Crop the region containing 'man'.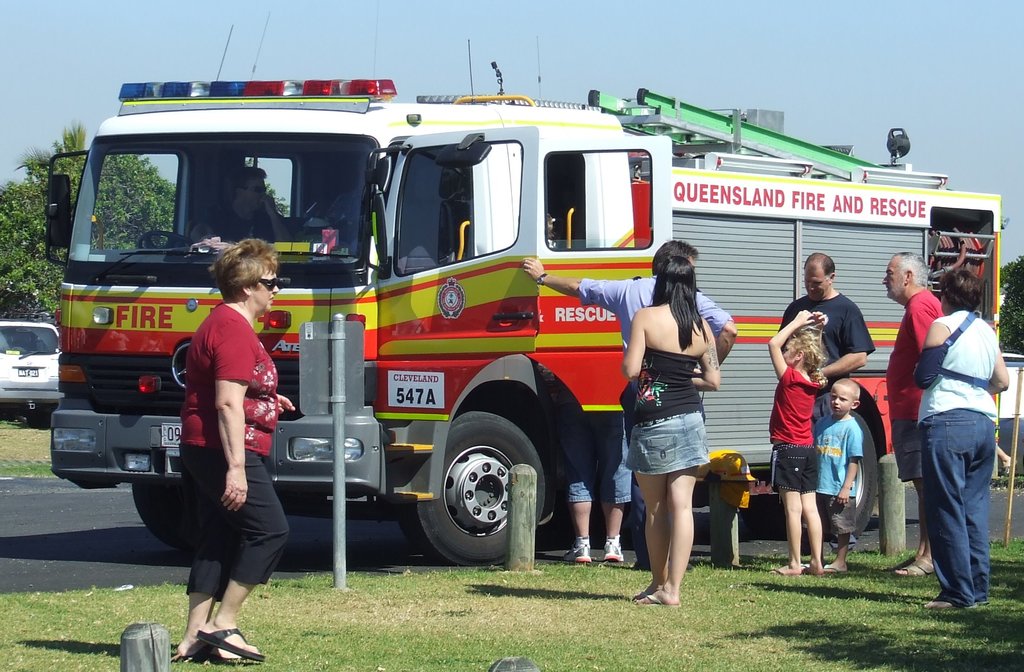
Crop region: BBox(881, 253, 943, 576).
